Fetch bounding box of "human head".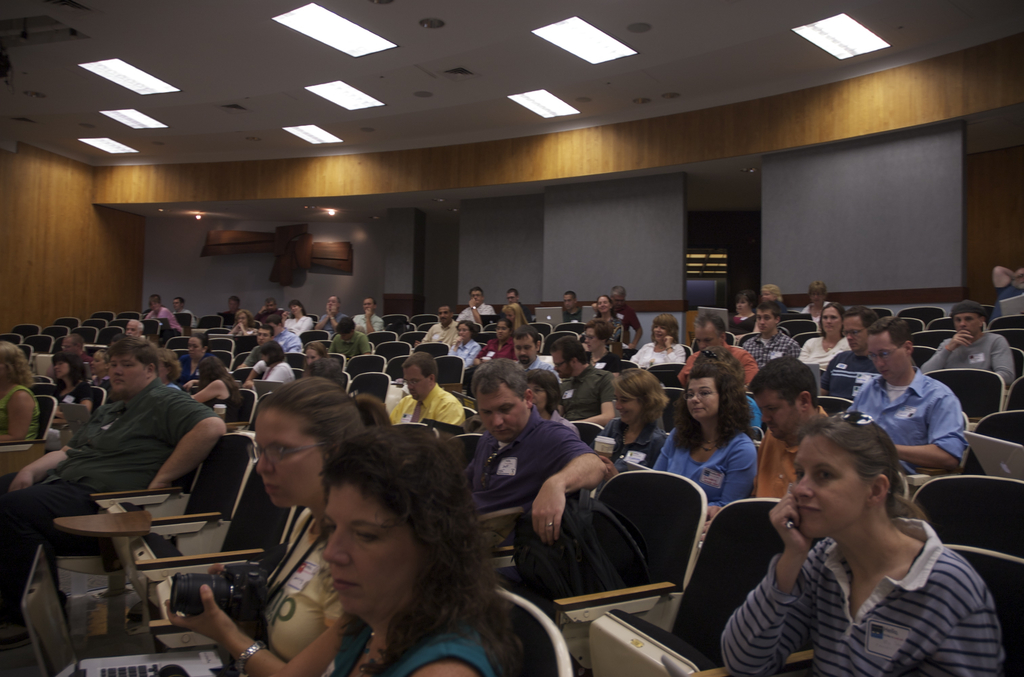
Bbox: pyautogui.locateOnScreen(820, 302, 845, 334).
